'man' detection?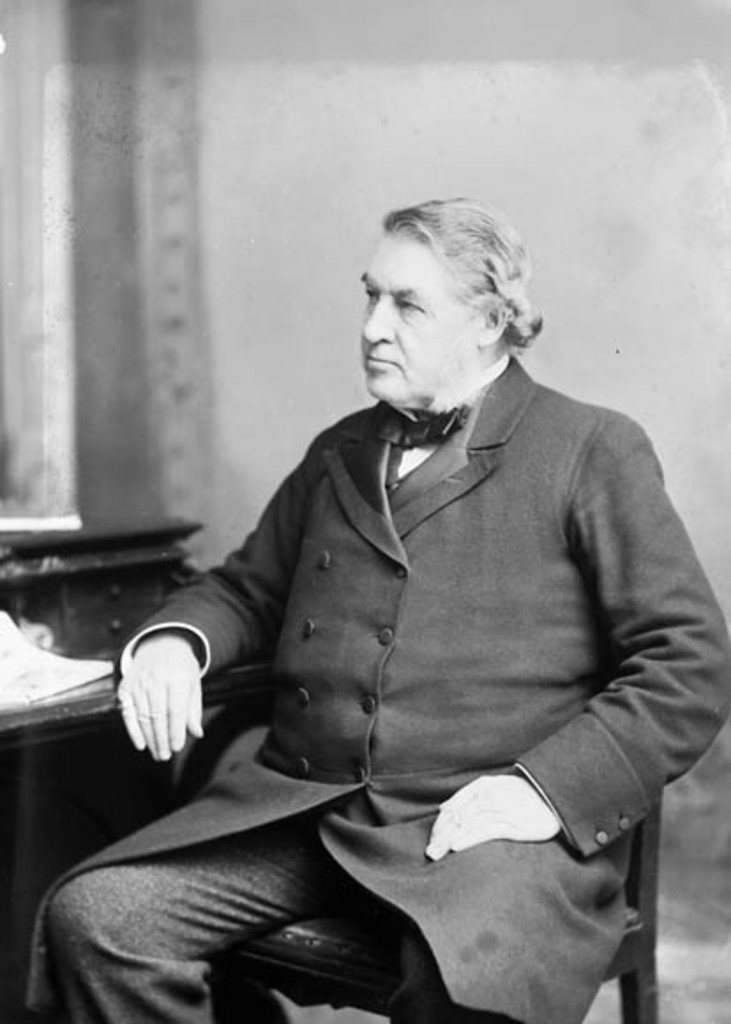
x1=26 y1=185 x2=729 y2=1022
